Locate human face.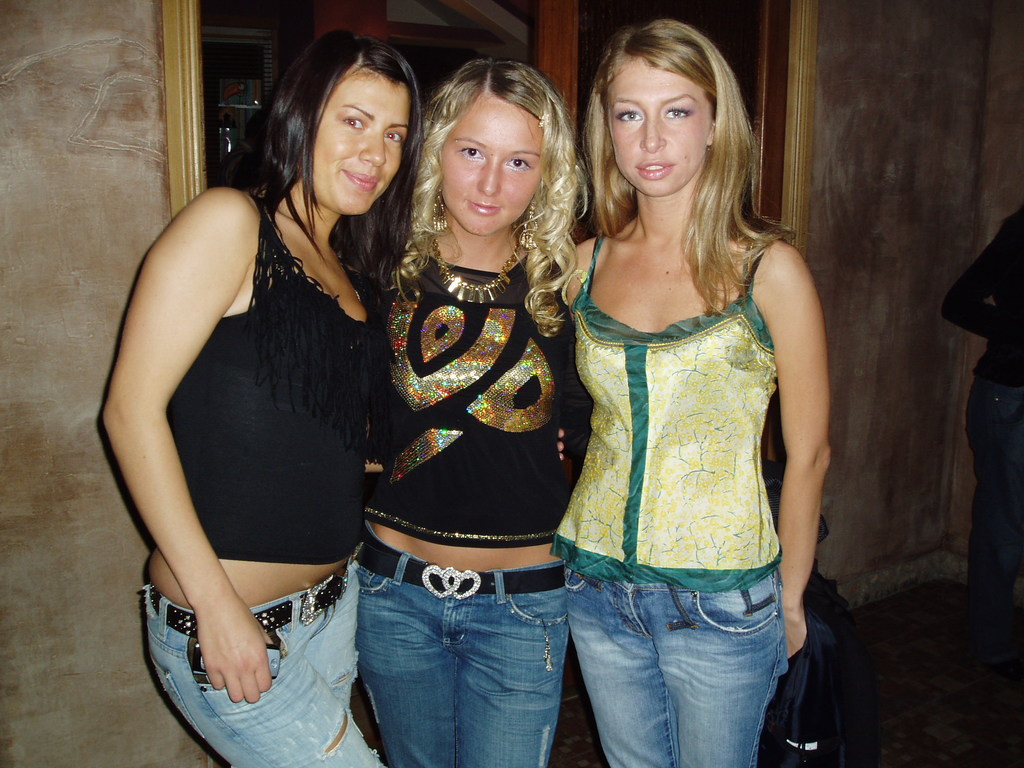
Bounding box: box(300, 81, 410, 217).
